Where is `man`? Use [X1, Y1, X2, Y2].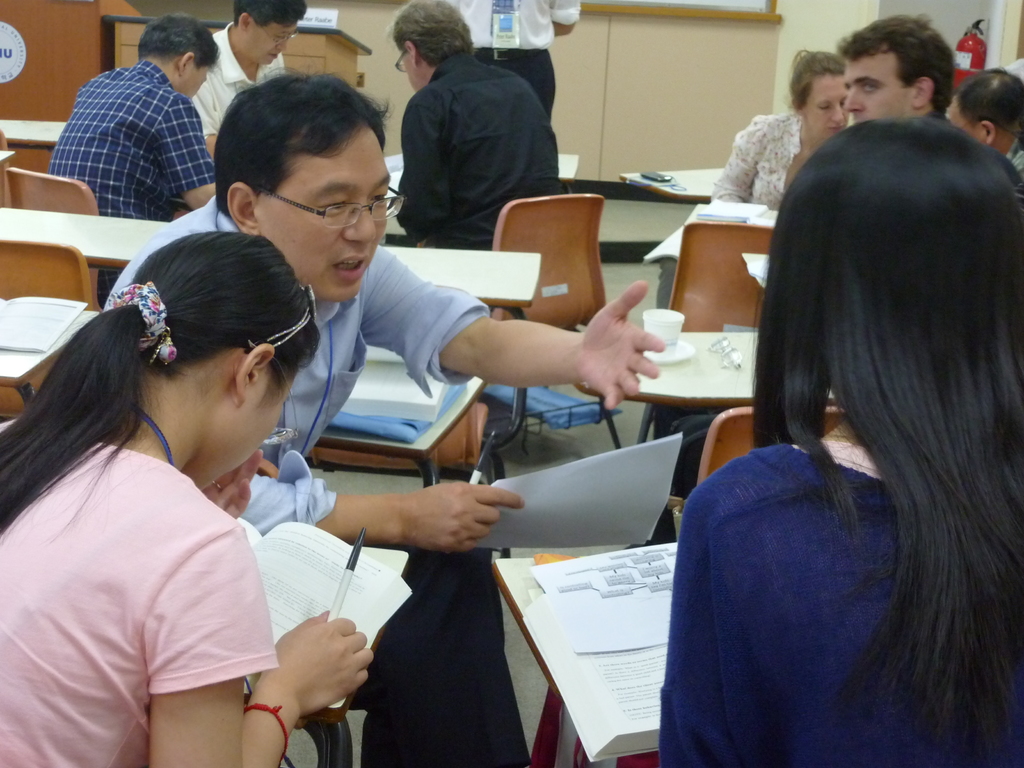
[838, 13, 960, 124].
